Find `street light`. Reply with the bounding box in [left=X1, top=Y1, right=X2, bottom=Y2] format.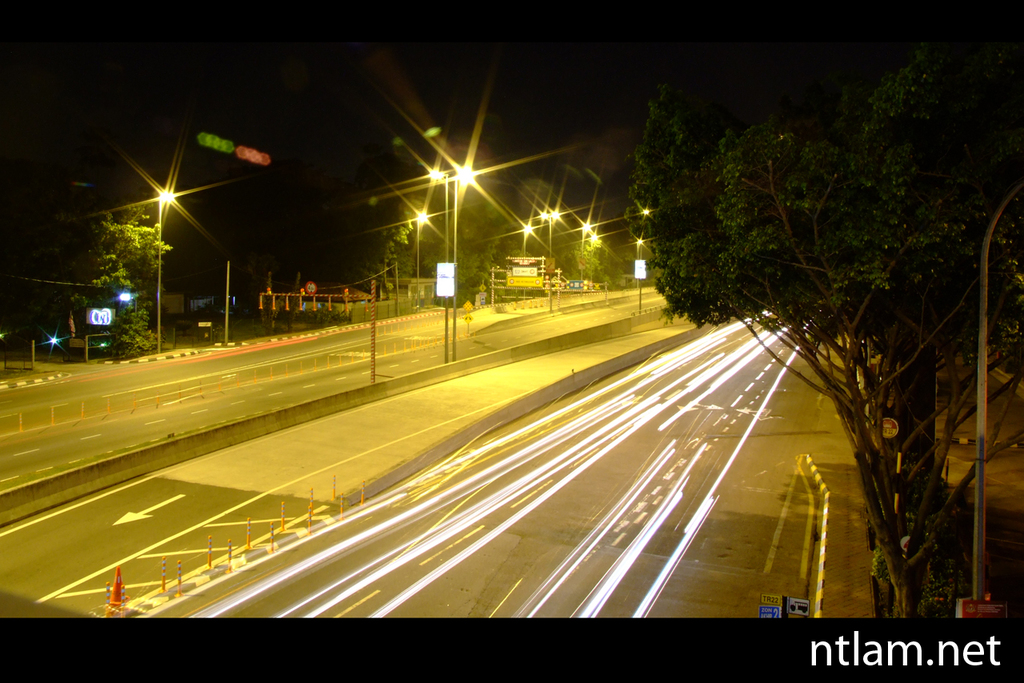
[left=410, top=210, right=426, bottom=307].
